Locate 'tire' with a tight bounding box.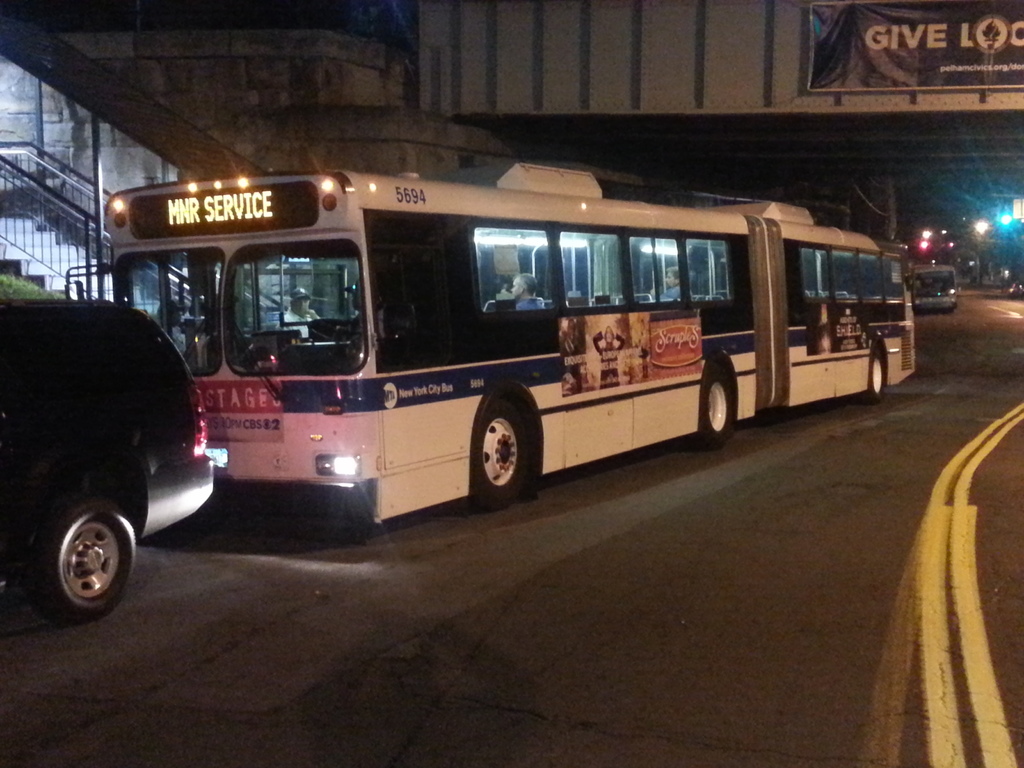
region(471, 392, 547, 506).
